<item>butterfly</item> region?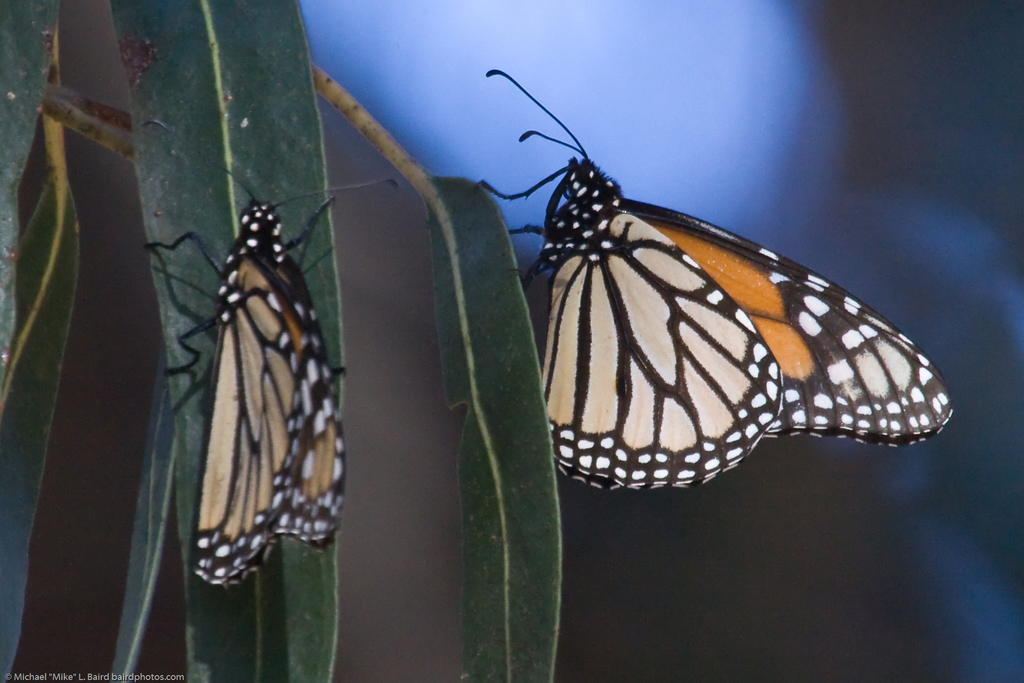
bbox(158, 143, 403, 595)
